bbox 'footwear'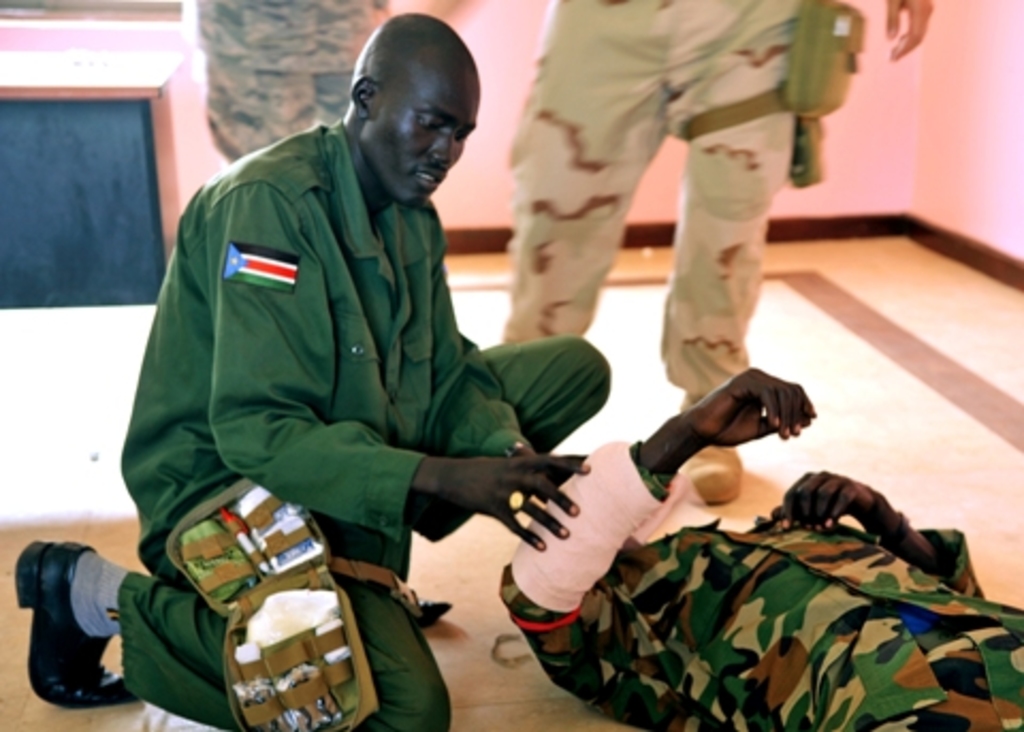
[13, 546, 124, 730]
